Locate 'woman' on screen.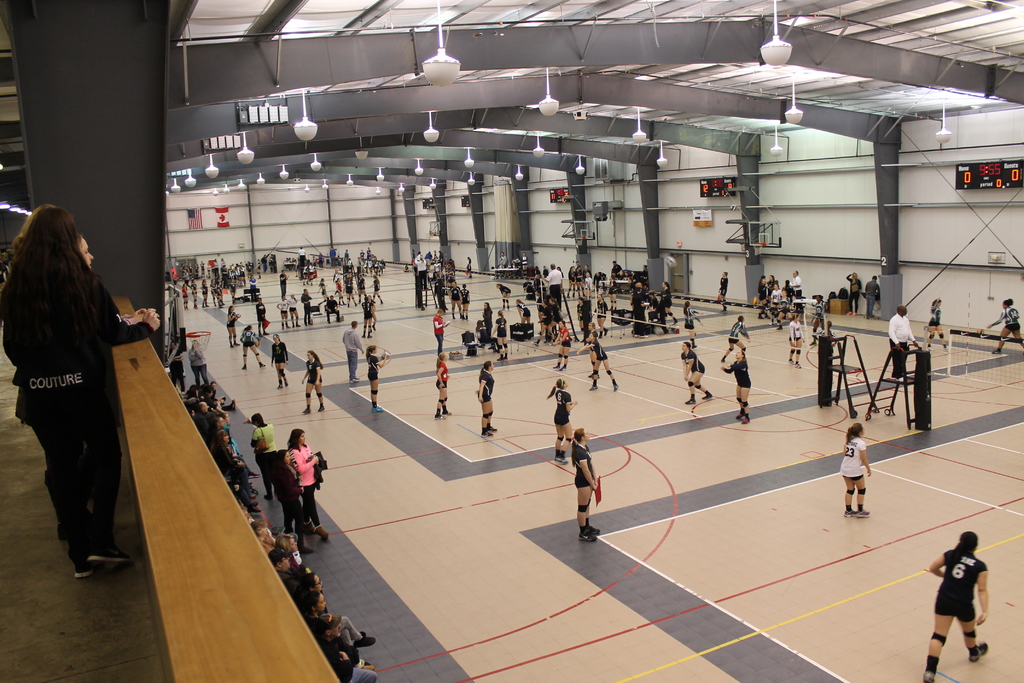
On screen at crop(210, 278, 223, 308).
